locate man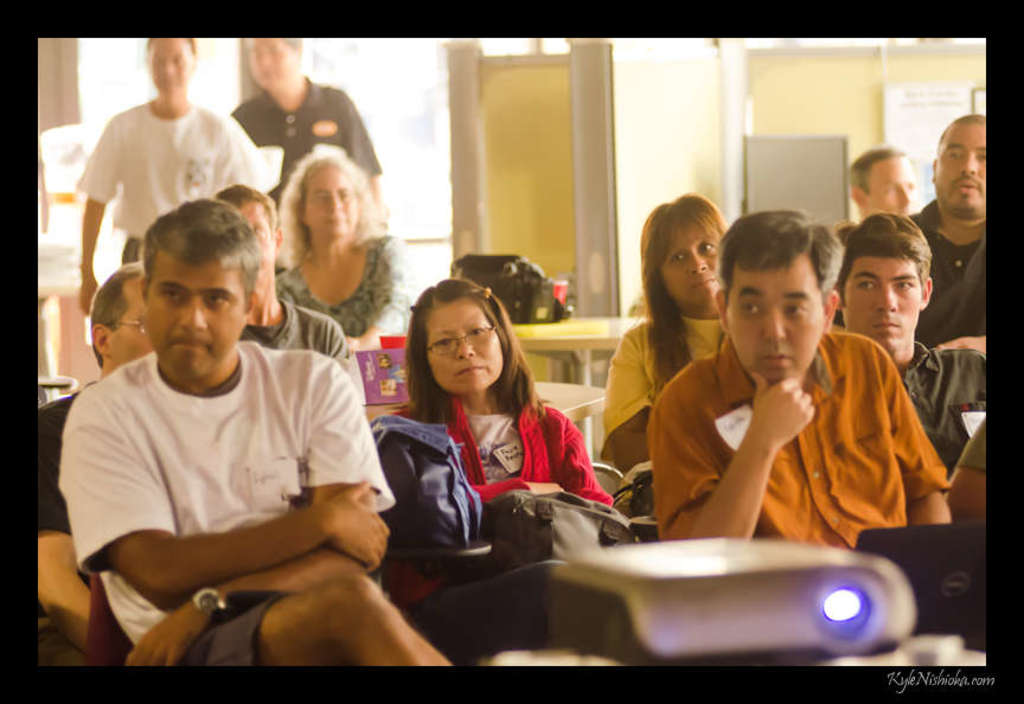
<region>43, 183, 390, 657</region>
